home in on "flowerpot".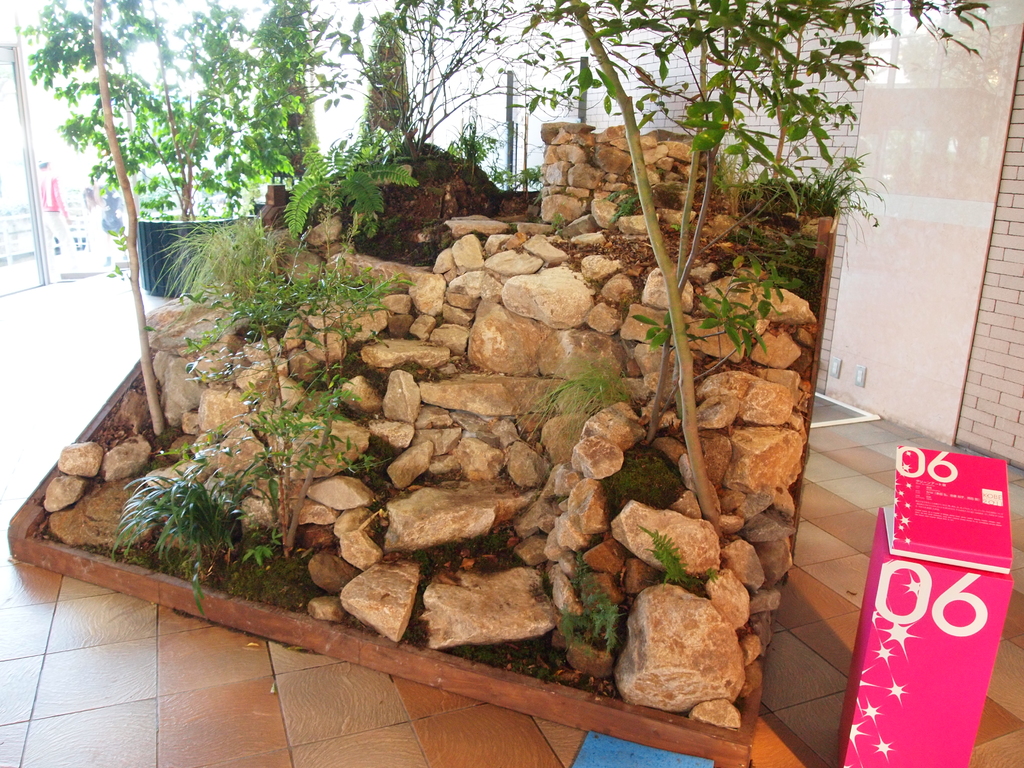
Homed in at 138,212,250,299.
